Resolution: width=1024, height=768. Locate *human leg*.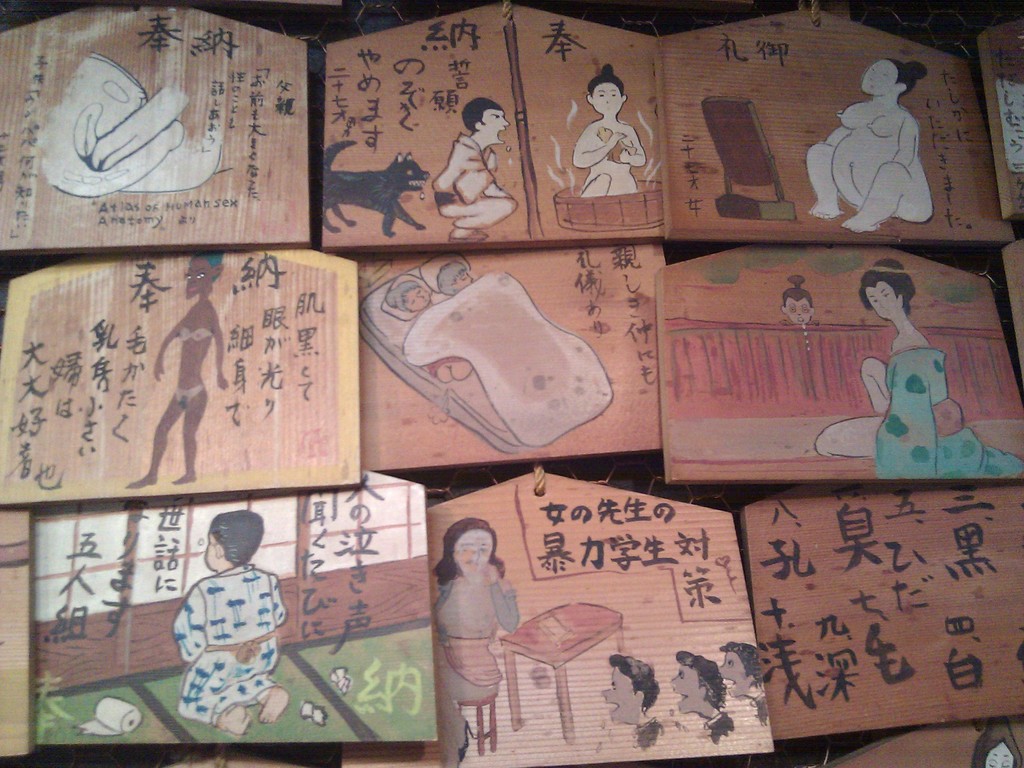
box(805, 140, 846, 223).
